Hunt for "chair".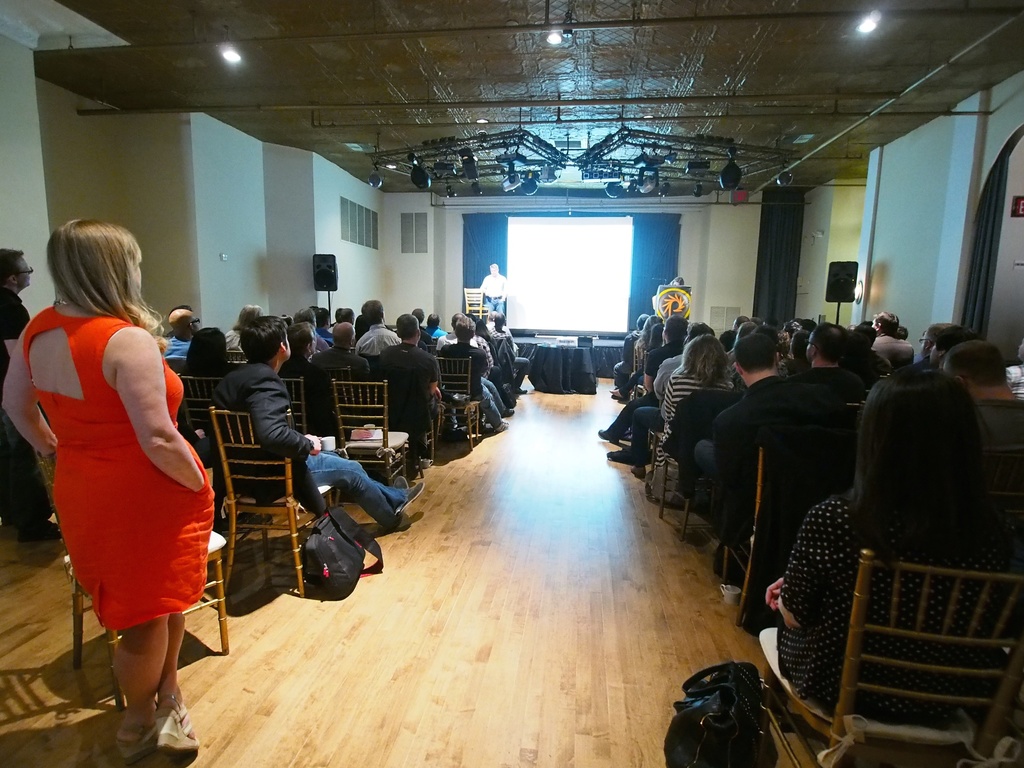
Hunted down at select_region(330, 374, 410, 500).
